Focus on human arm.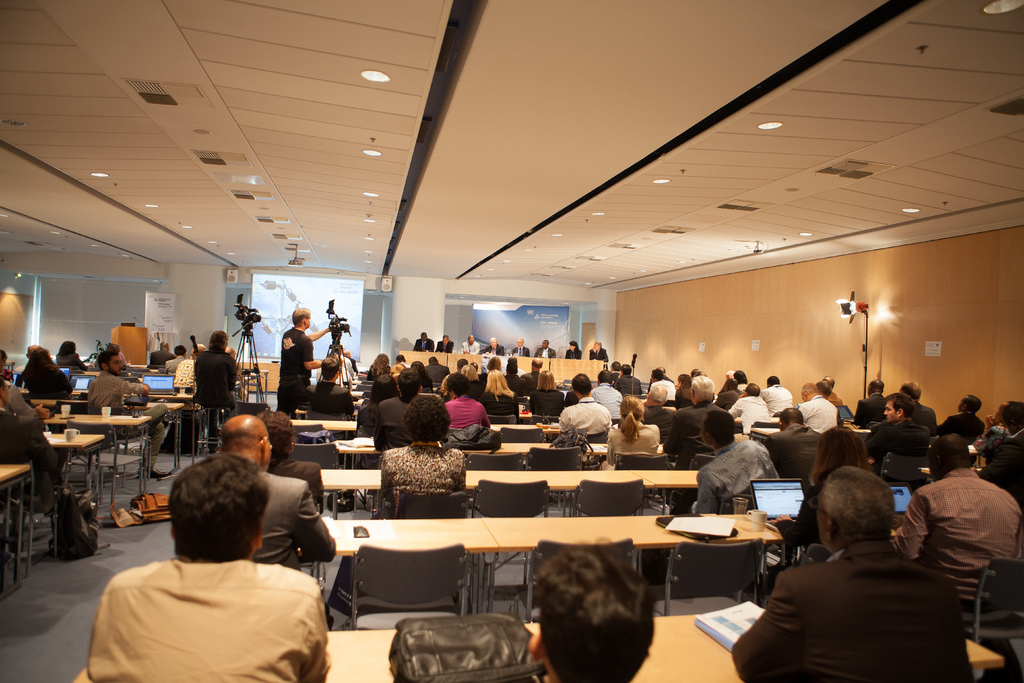
Focused at select_region(723, 399, 741, 420).
